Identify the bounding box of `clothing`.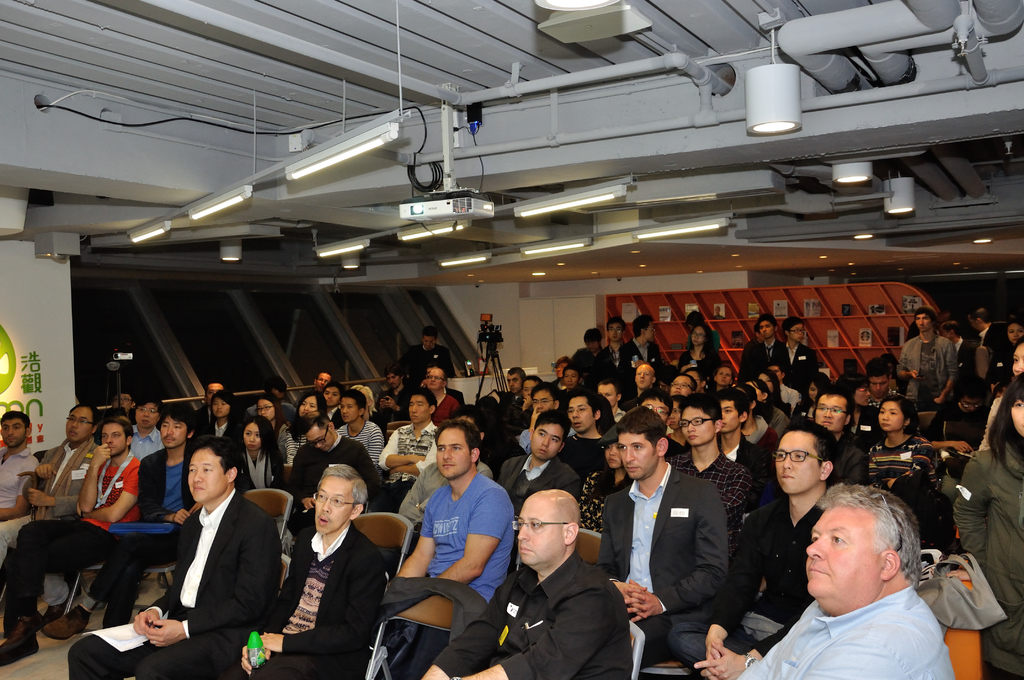
crop(744, 581, 964, 679).
